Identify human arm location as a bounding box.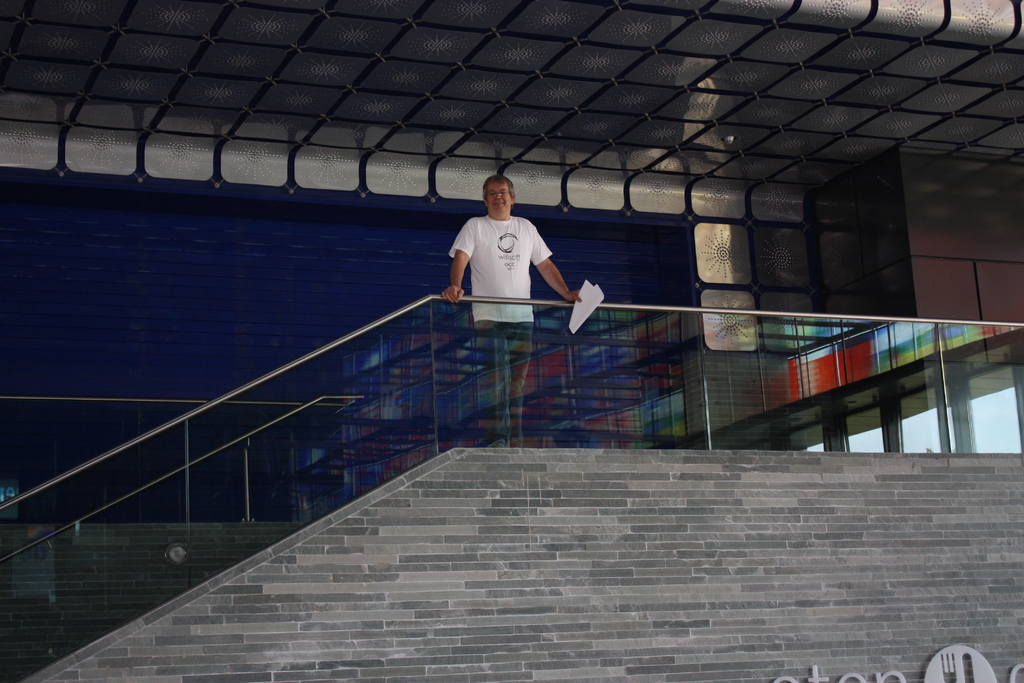
441/217/488/313.
